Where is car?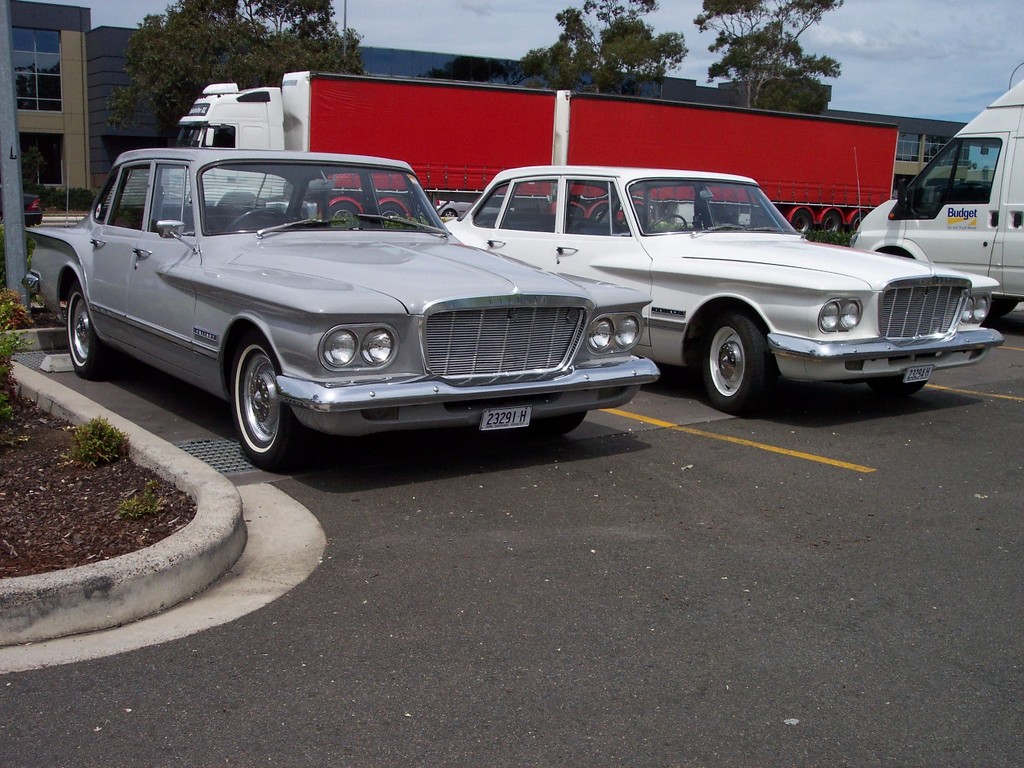
bbox=[436, 202, 474, 218].
